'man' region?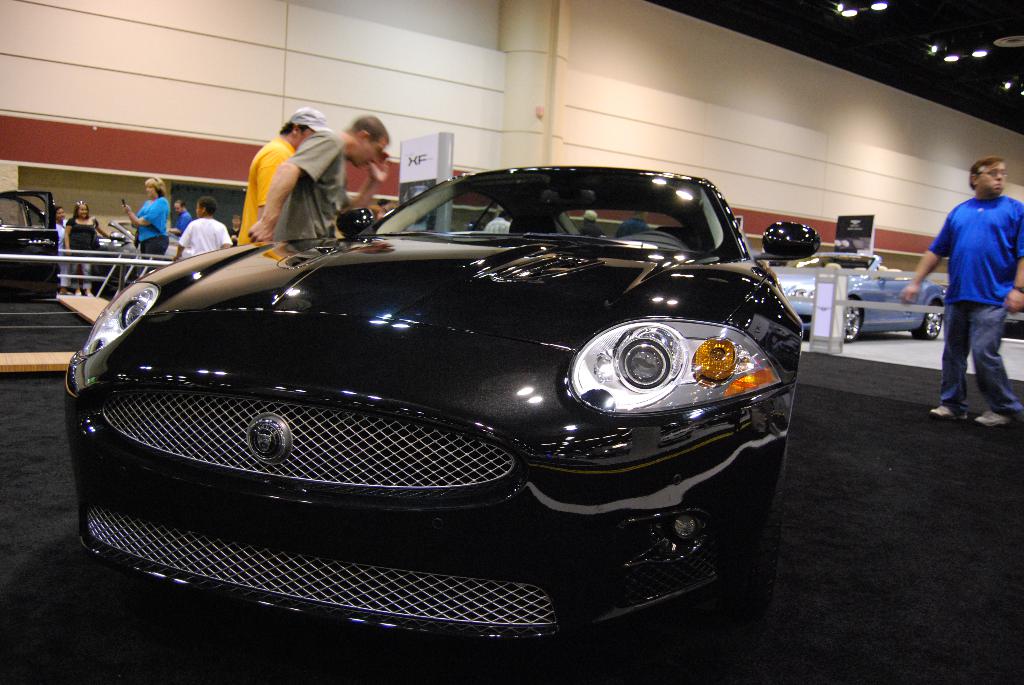
{"x1": 249, "y1": 114, "x2": 393, "y2": 247}
